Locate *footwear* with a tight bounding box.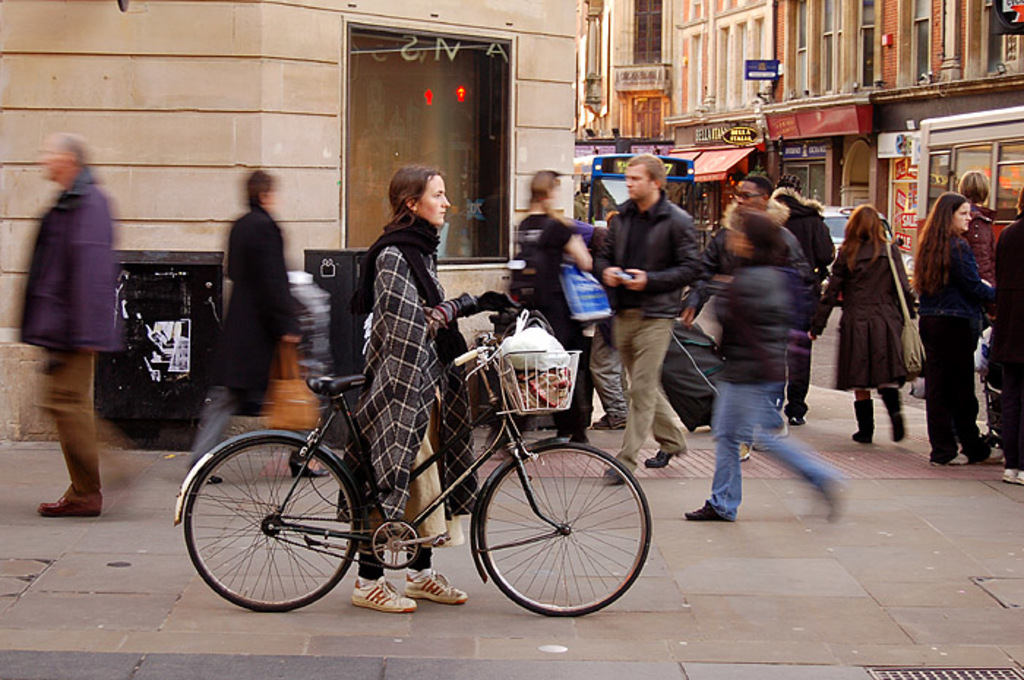
{"x1": 853, "y1": 399, "x2": 873, "y2": 440}.
